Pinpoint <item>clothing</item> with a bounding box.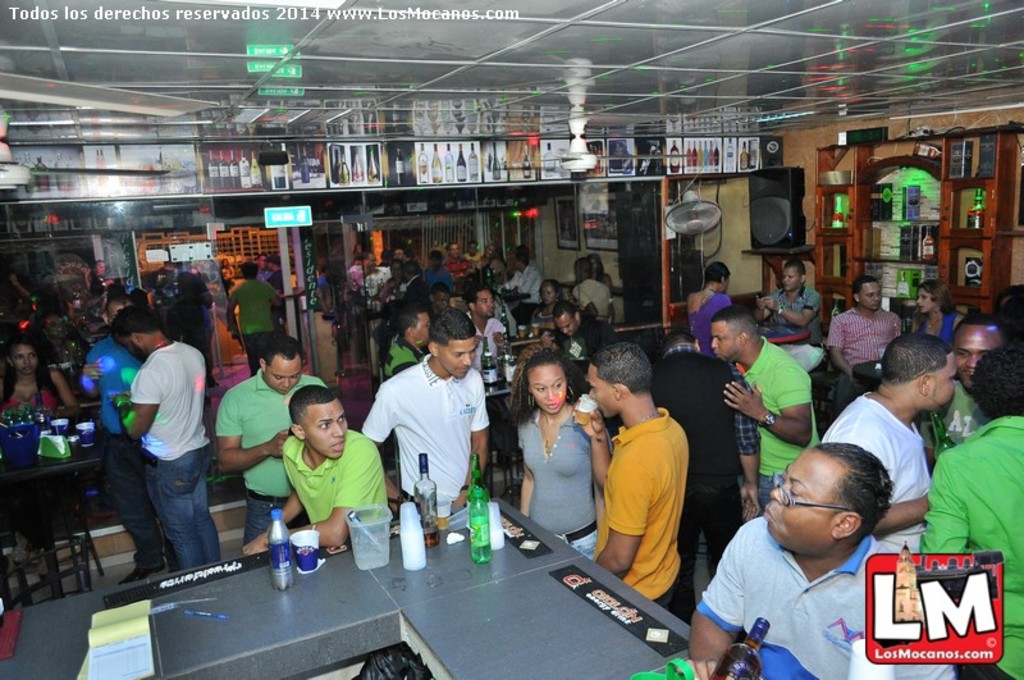
pyautogui.locateOnScreen(511, 265, 548, 304).
